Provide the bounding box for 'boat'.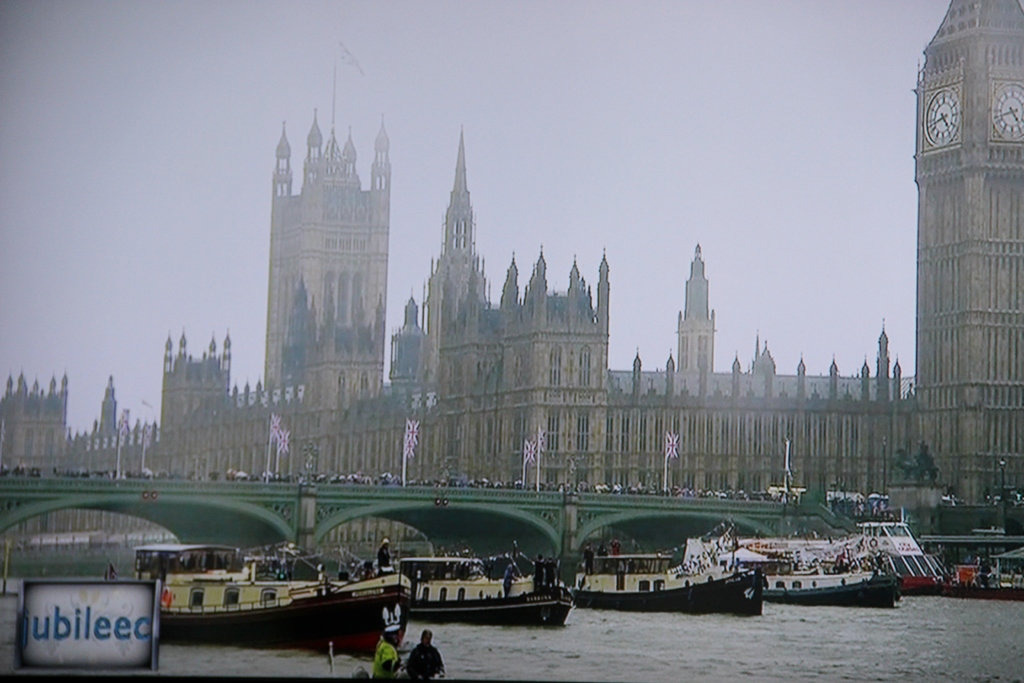
Rect(399, 547, 583, 625).
